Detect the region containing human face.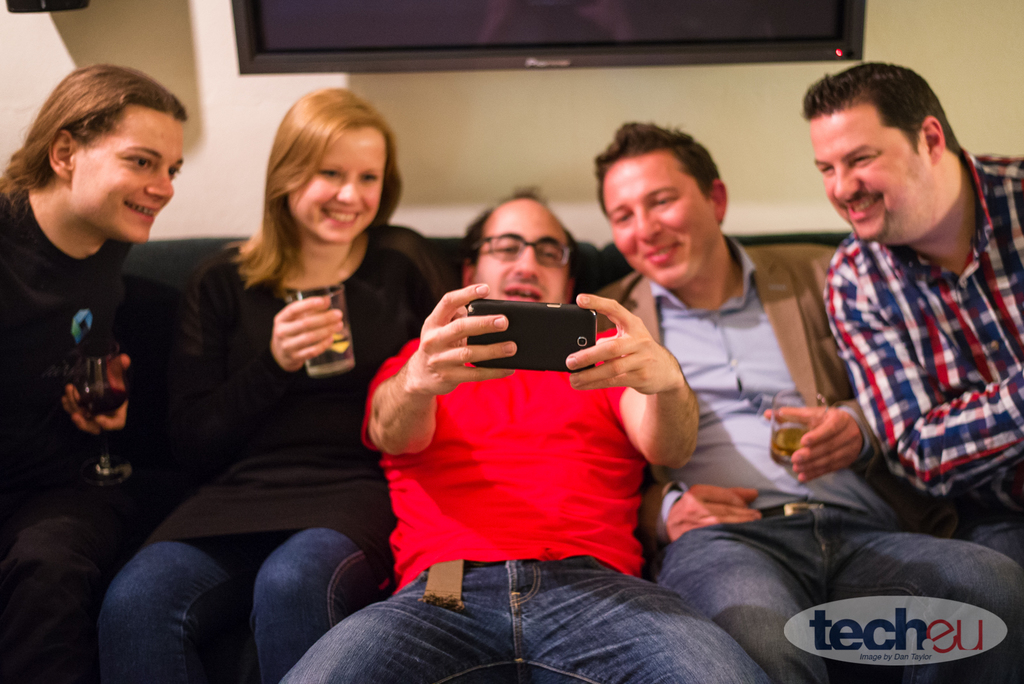
detection(69, 111, 186, 247).
